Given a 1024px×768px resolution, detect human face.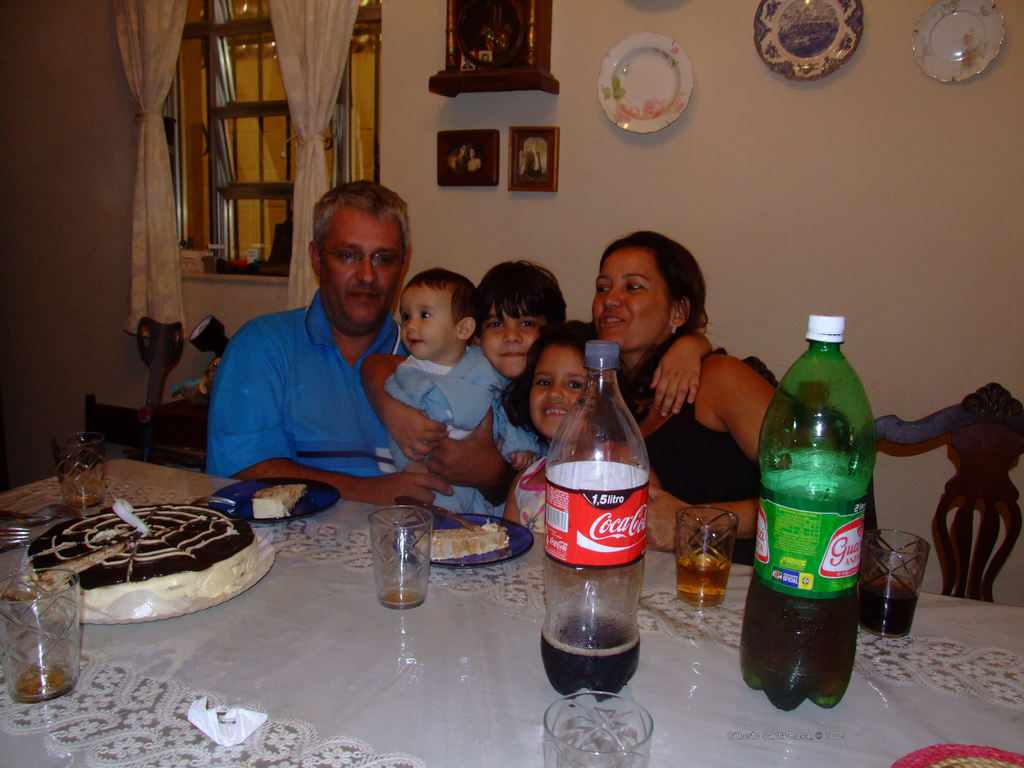
locate(481, 301, 544, 378).
